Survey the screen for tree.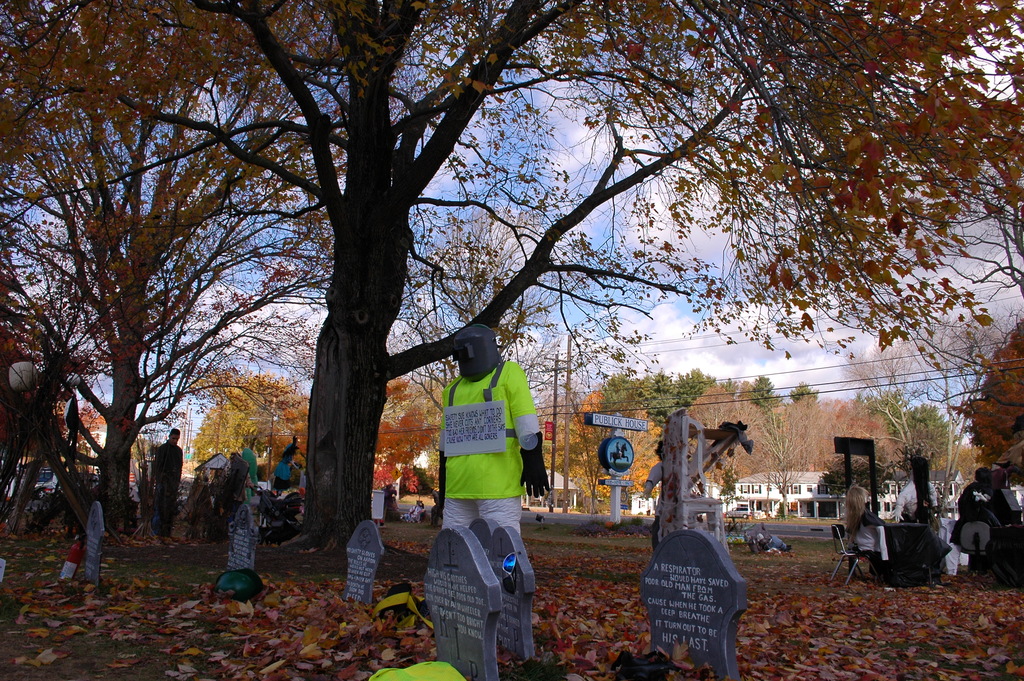
Survey found: crop(834, 298, 1023, 529).
